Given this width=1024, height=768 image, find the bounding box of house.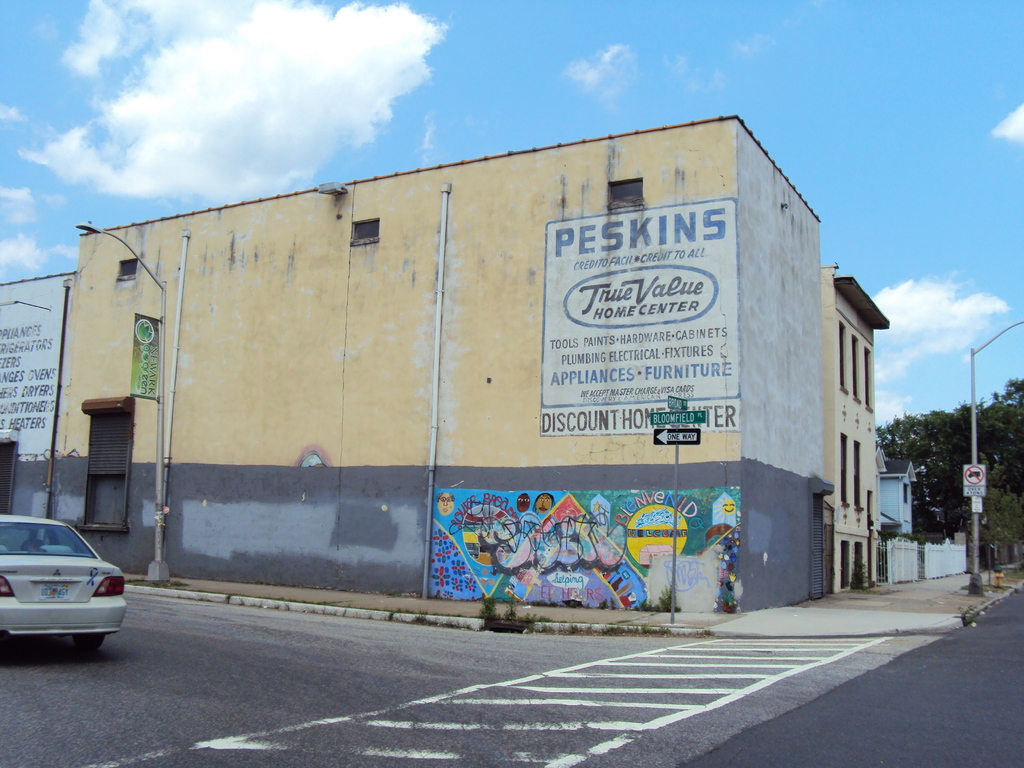
bbox=[61, 81, 824, 614].
